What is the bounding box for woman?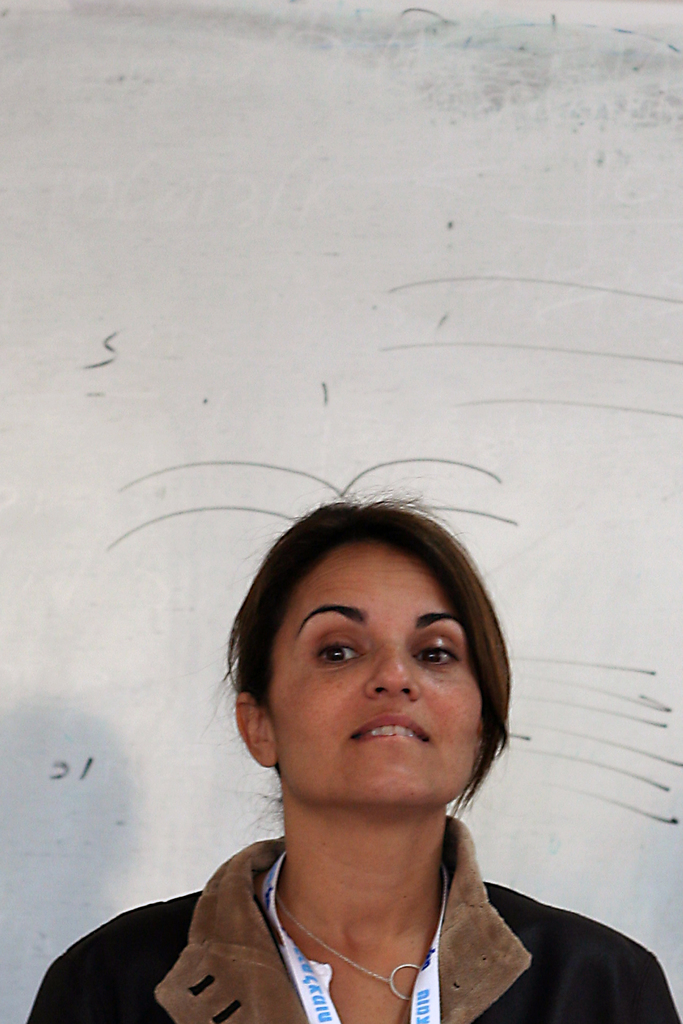
<box>55,429,638,1023</box>.
